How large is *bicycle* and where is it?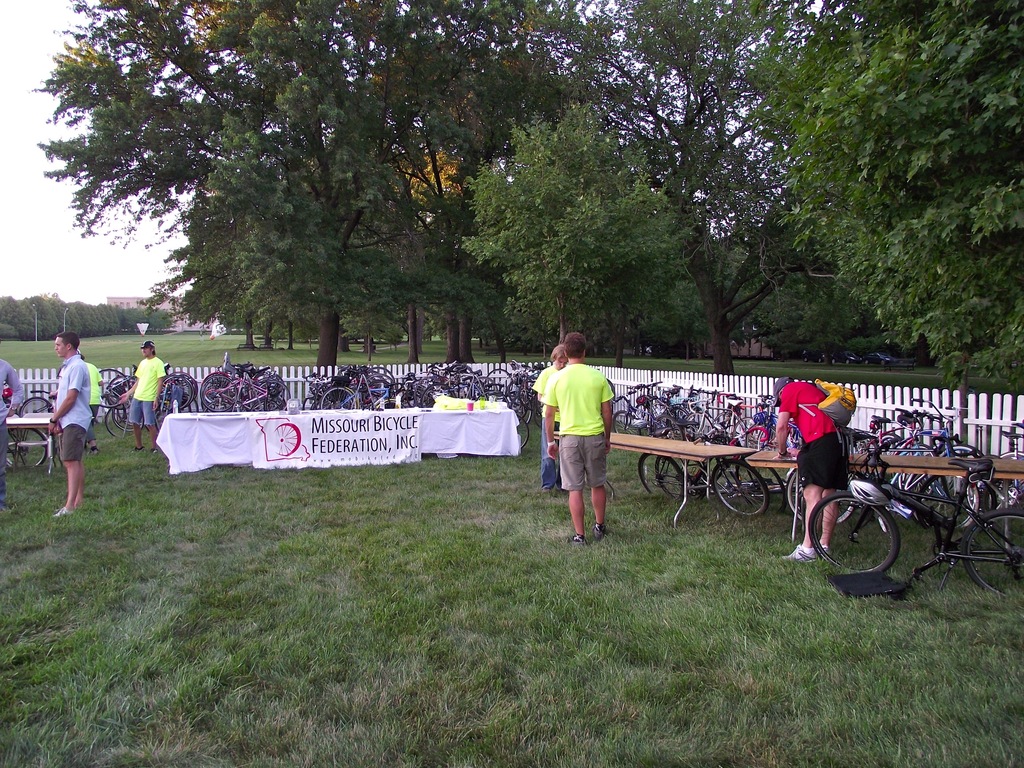
Bounding box: box(507, 413, 536, 454).
